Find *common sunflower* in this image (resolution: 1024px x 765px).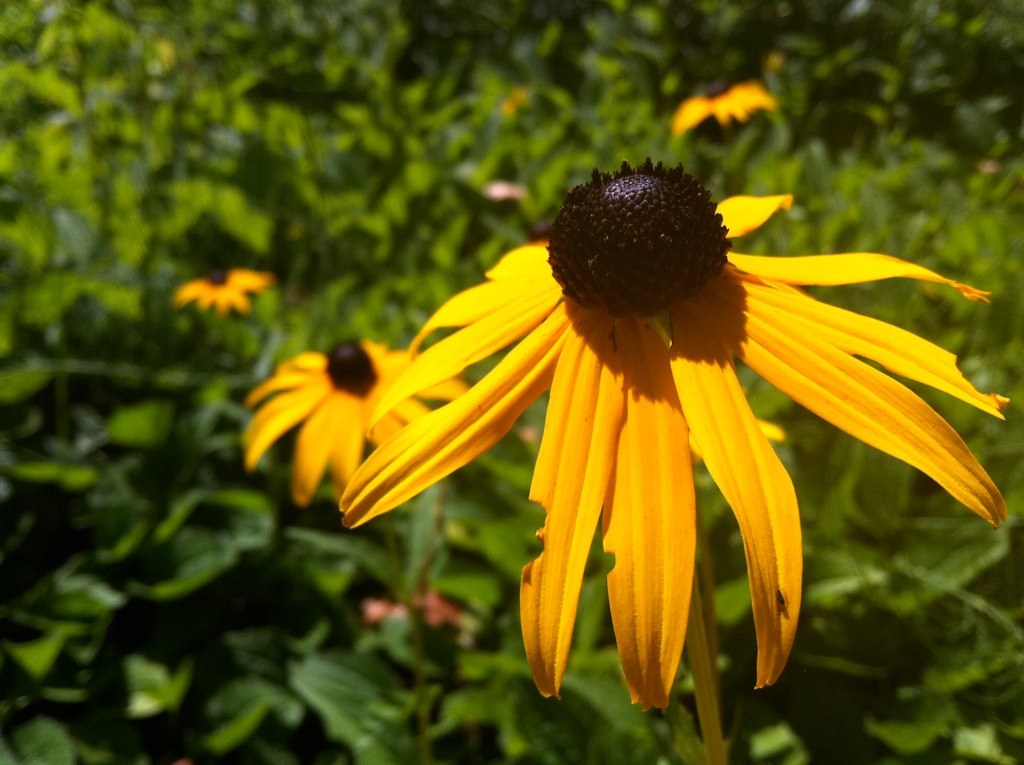
{"x1": 240, "y1": 158, "x2": 1023, "y2": 733}.
